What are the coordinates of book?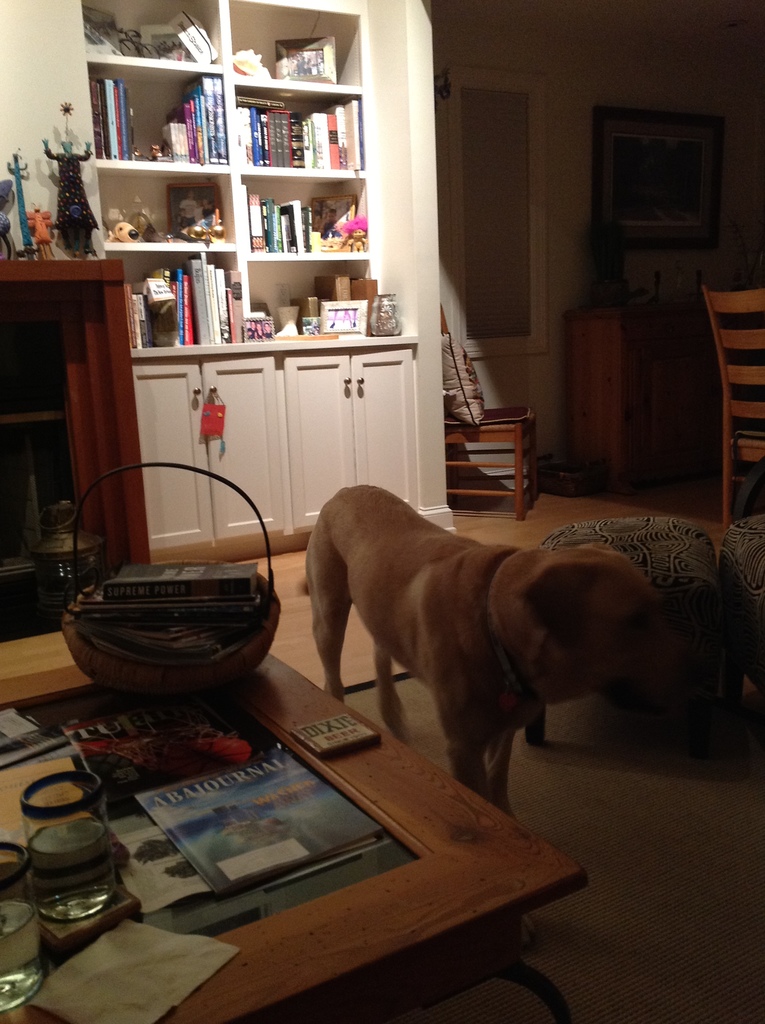
(x1=61, y1=678, x2=284, y2=811).
